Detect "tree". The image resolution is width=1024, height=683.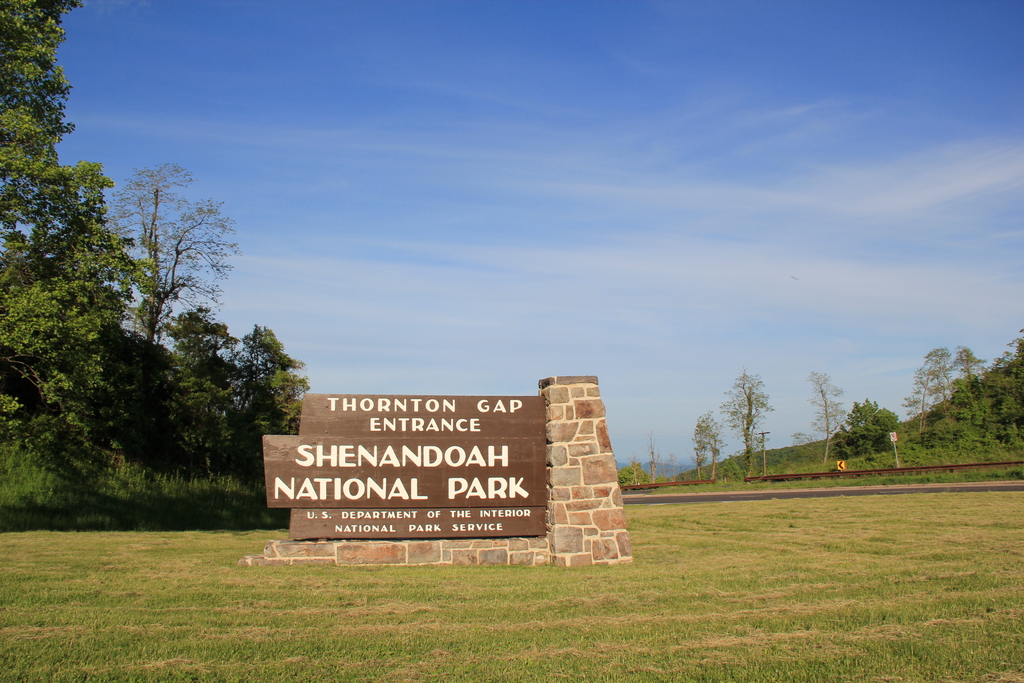
Rect(699, 409, 724, 475).
